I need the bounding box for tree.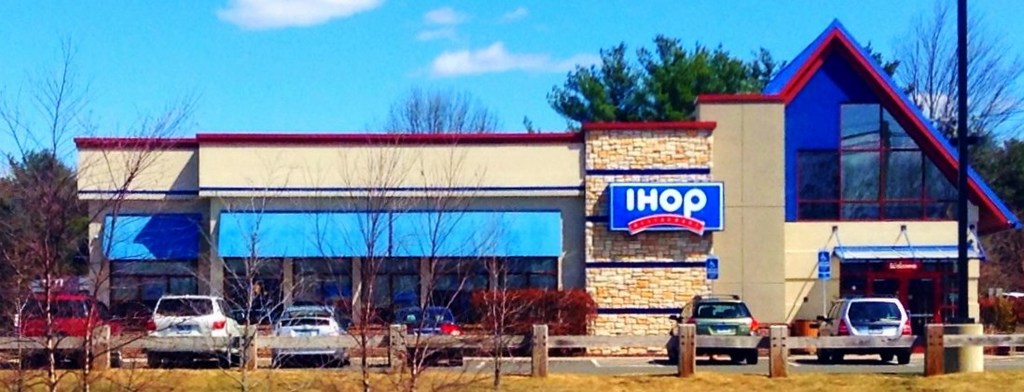
Here it is: <region>385, 121, 515, 391</region>.
